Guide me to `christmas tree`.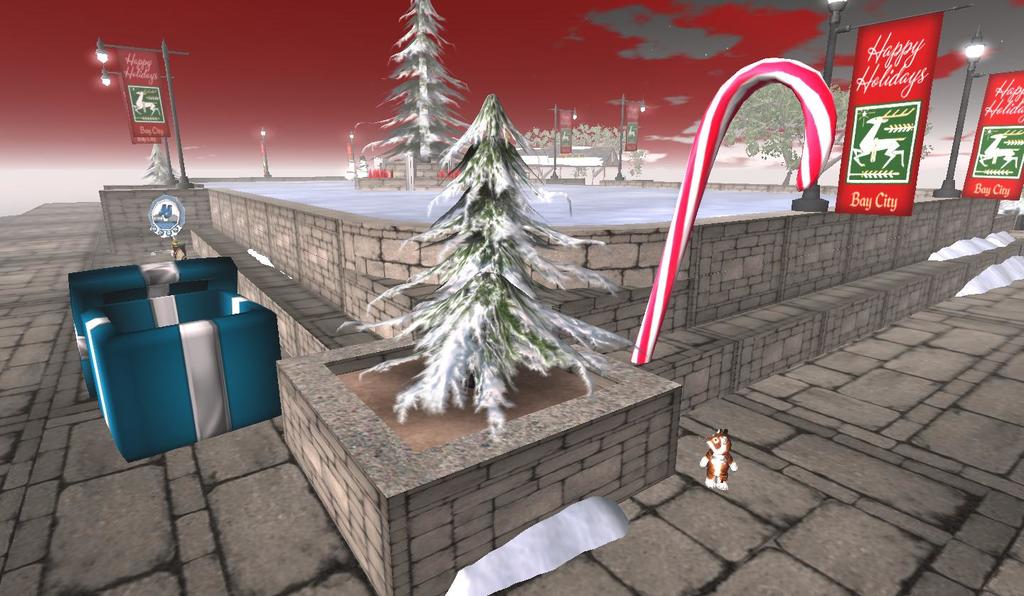
Guidance: 139/136/181/188.
